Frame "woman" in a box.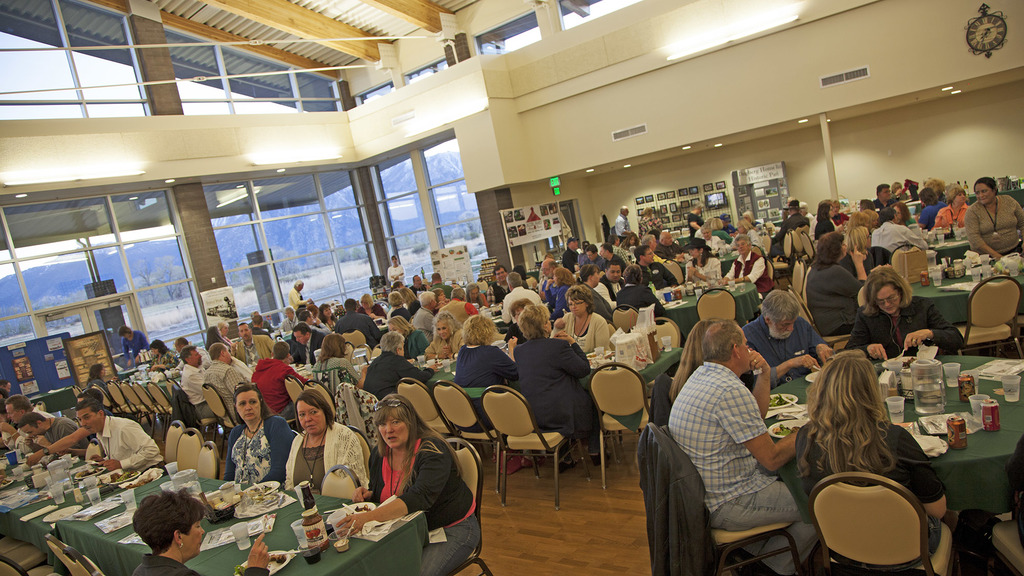
890/204/916/228.
